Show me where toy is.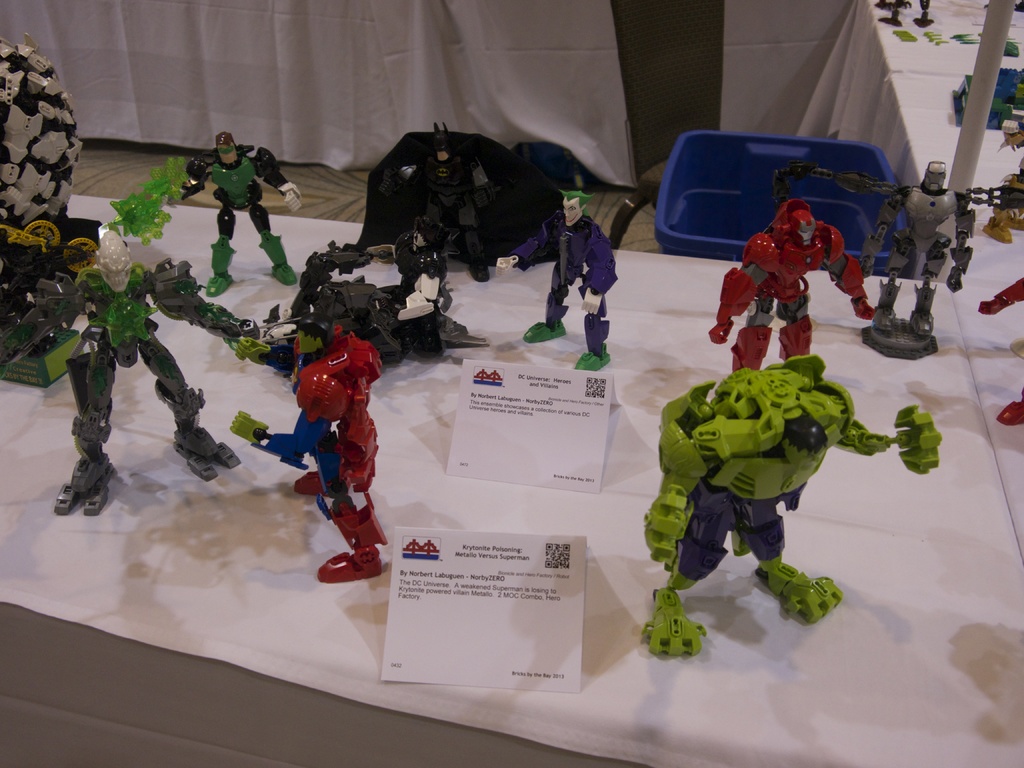
toy is at region(639, 352, 940, 653).
